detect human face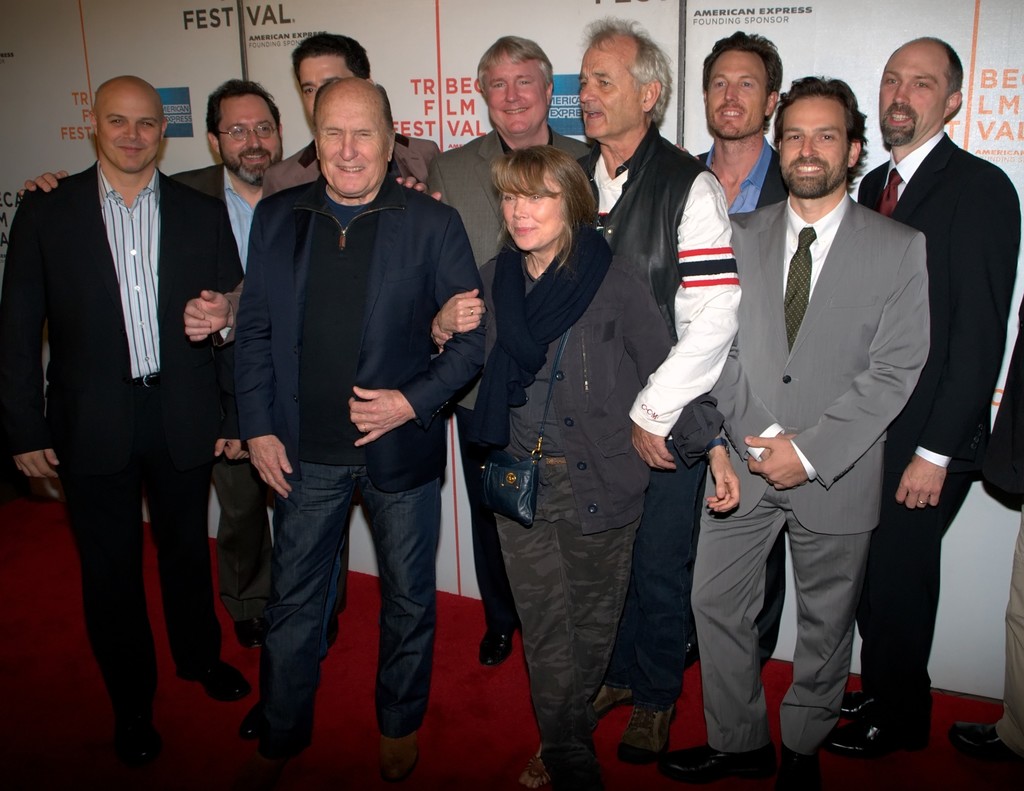
[782,94,855,191]
